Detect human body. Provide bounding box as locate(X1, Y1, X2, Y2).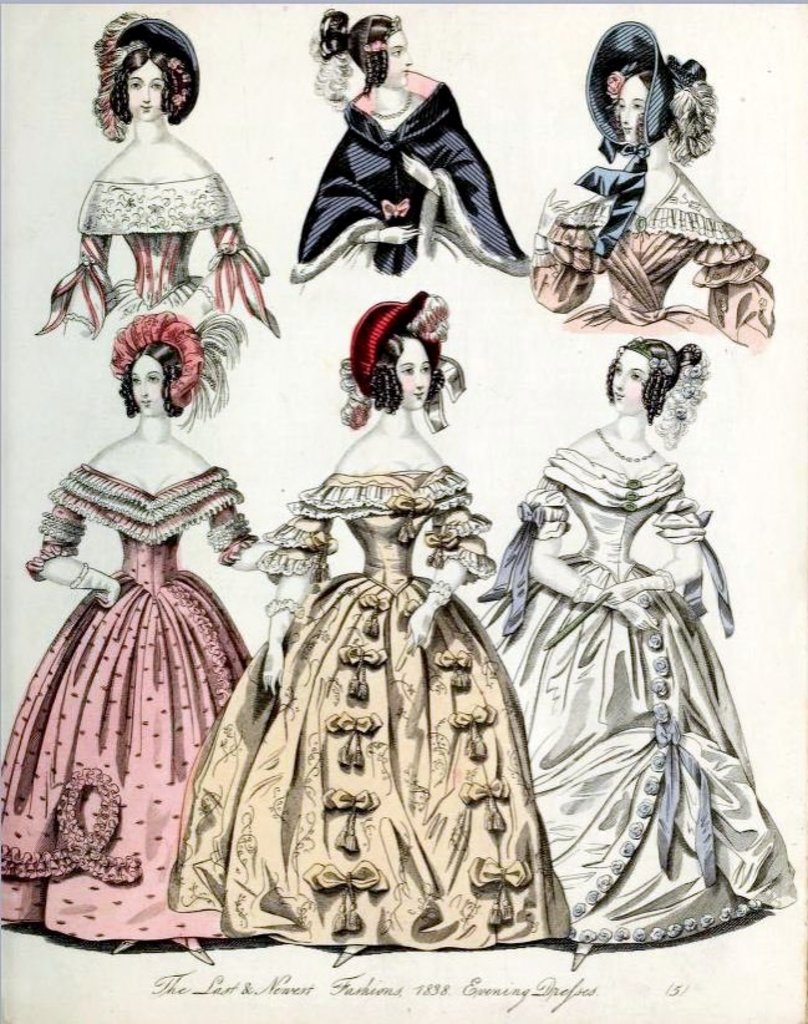
locate(479, 338, 792, 943).
